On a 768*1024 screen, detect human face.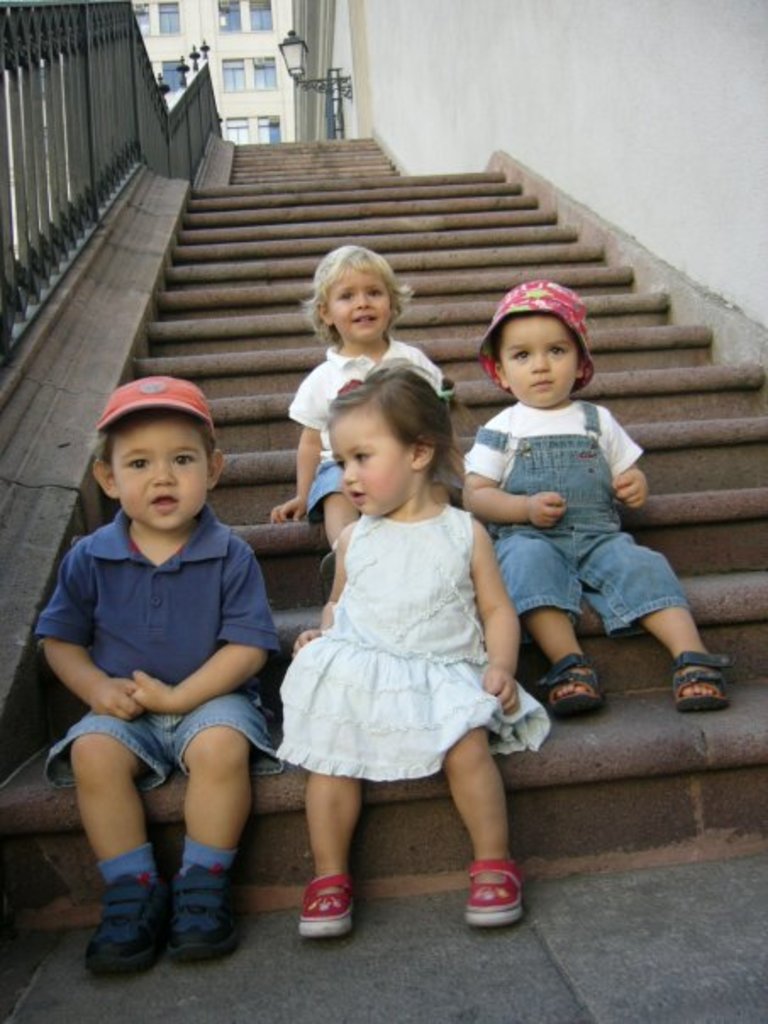
336 417 409 505.
